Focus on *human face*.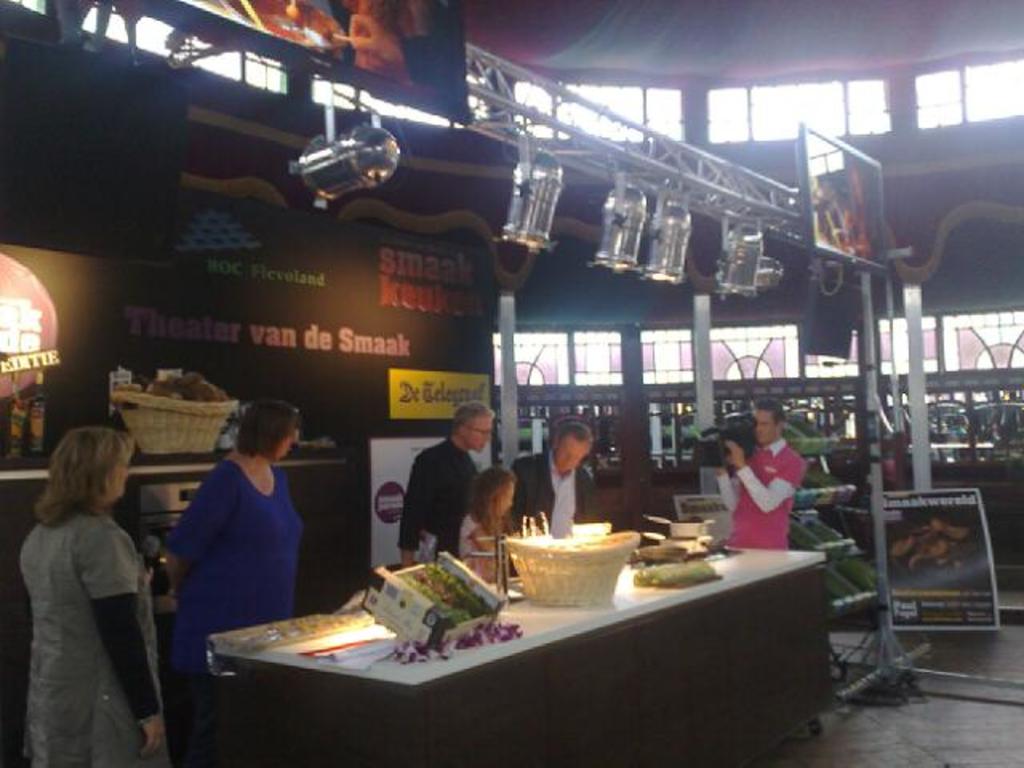
Focused at pyautogui.locateOnScreen(459, 419, 494, 453).
